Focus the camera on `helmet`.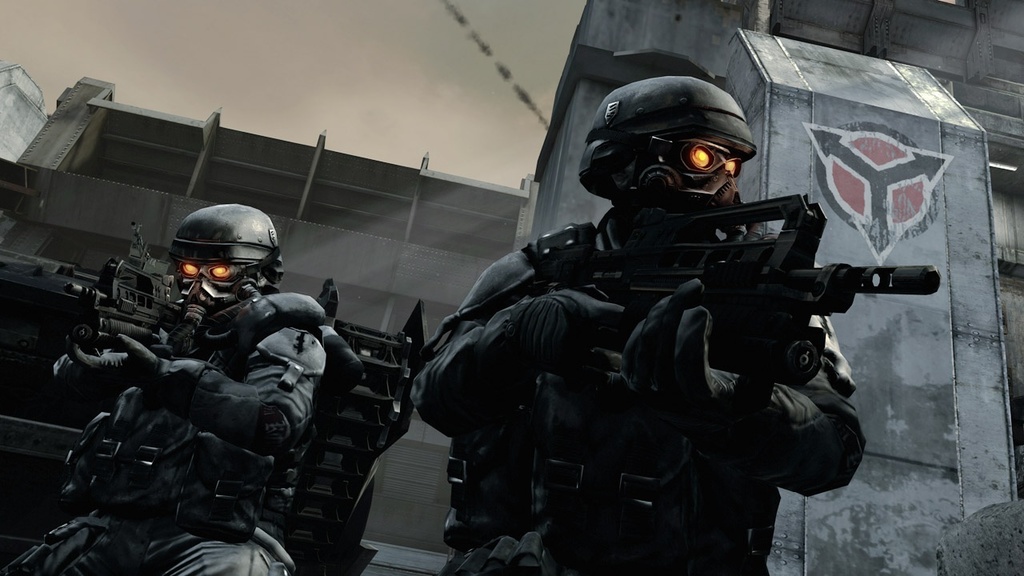
Focus region: box=[579, 82, 766, 212].
